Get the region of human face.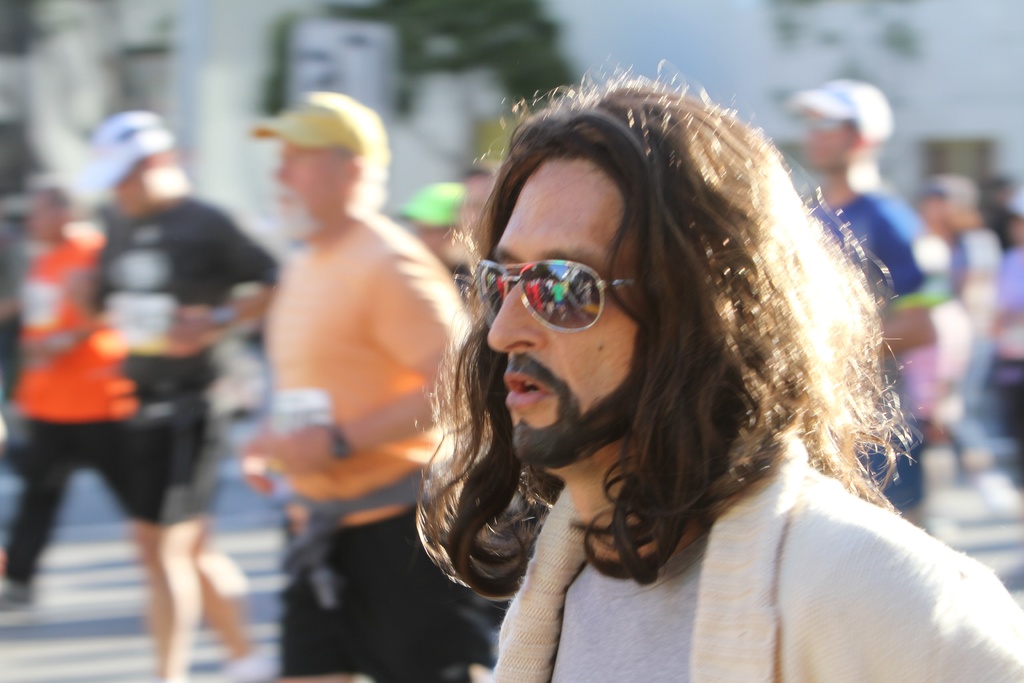
<box>802,126,848,178</box>.
